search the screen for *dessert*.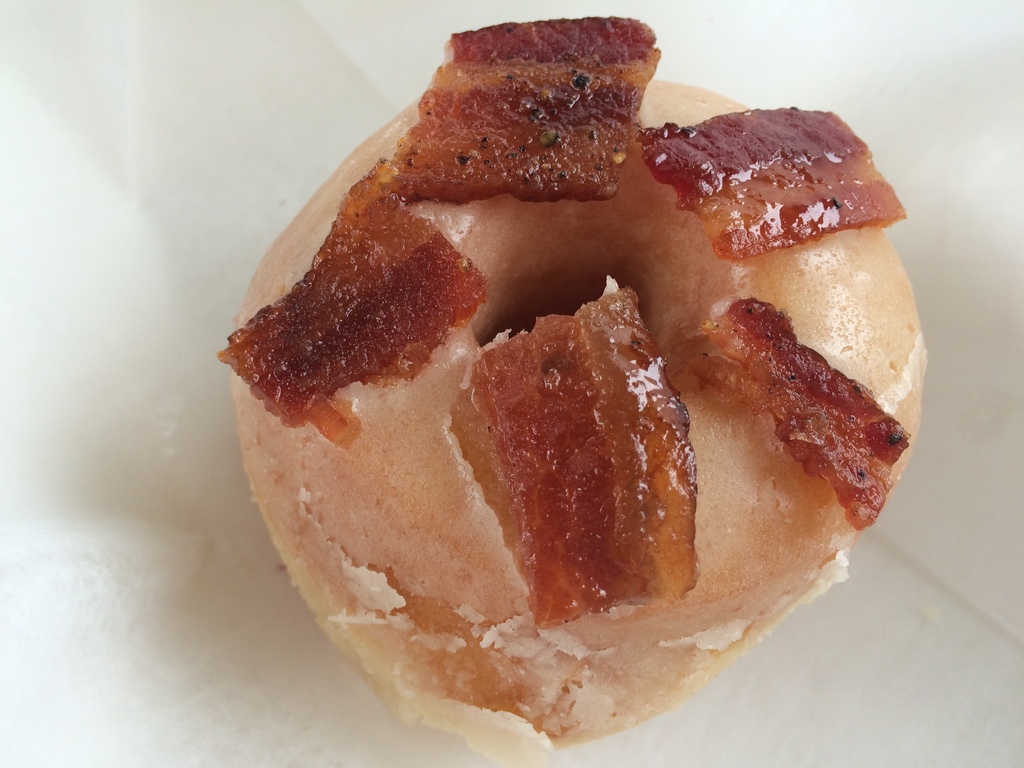
Found at [457, 270, 714, 633].
